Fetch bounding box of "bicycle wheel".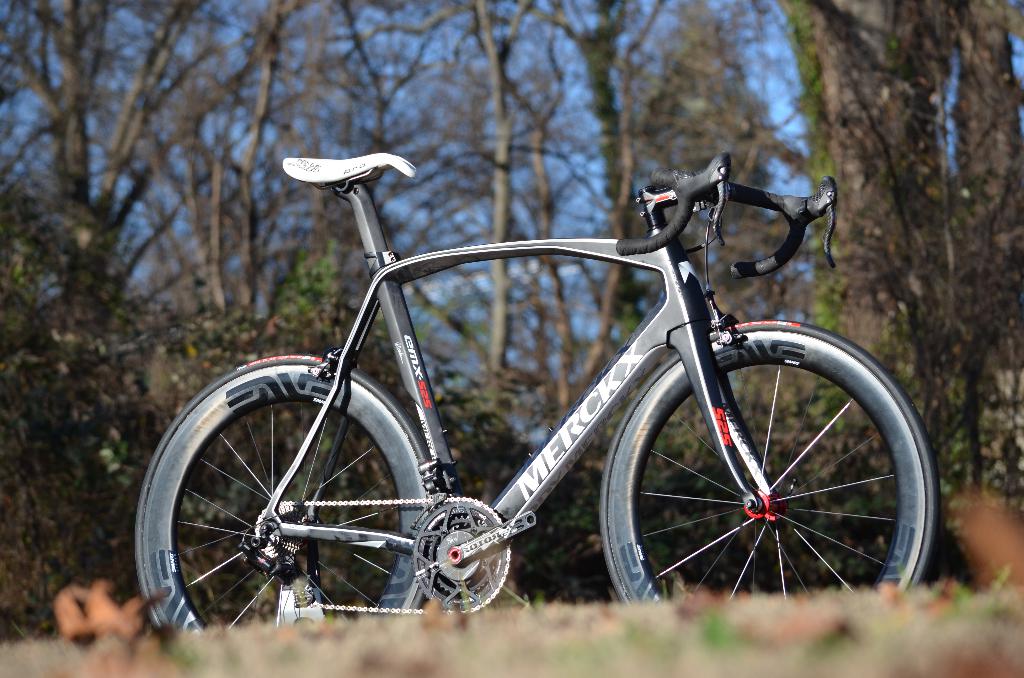
Bbox: left=588, top=317, right=928, bottom=618.
